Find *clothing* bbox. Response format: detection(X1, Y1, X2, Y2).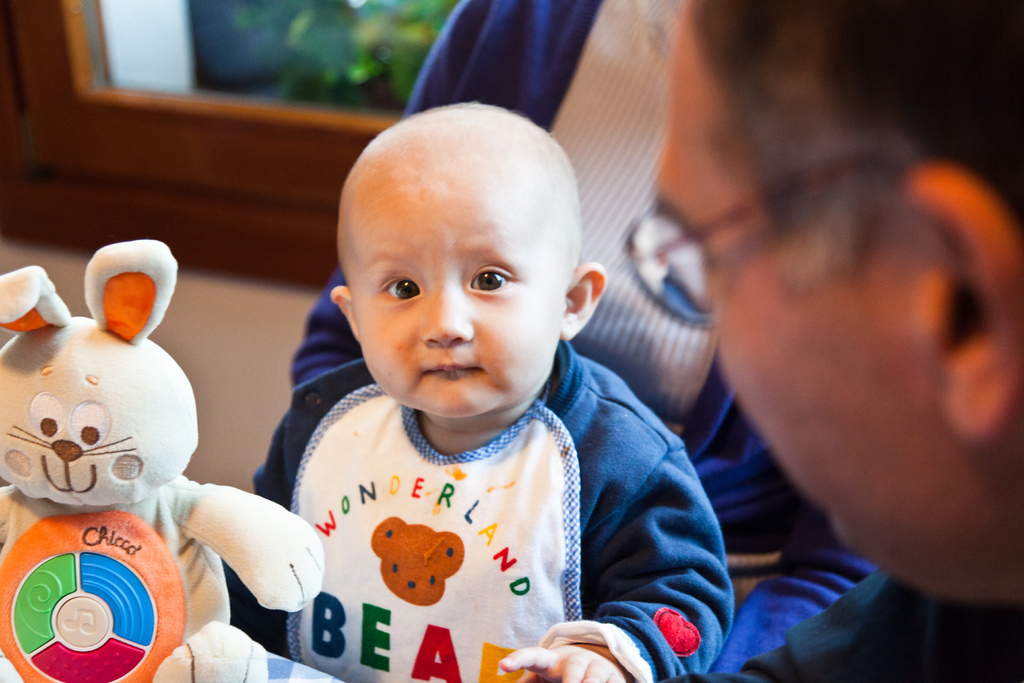
detection(253, 353, 740, 682).
